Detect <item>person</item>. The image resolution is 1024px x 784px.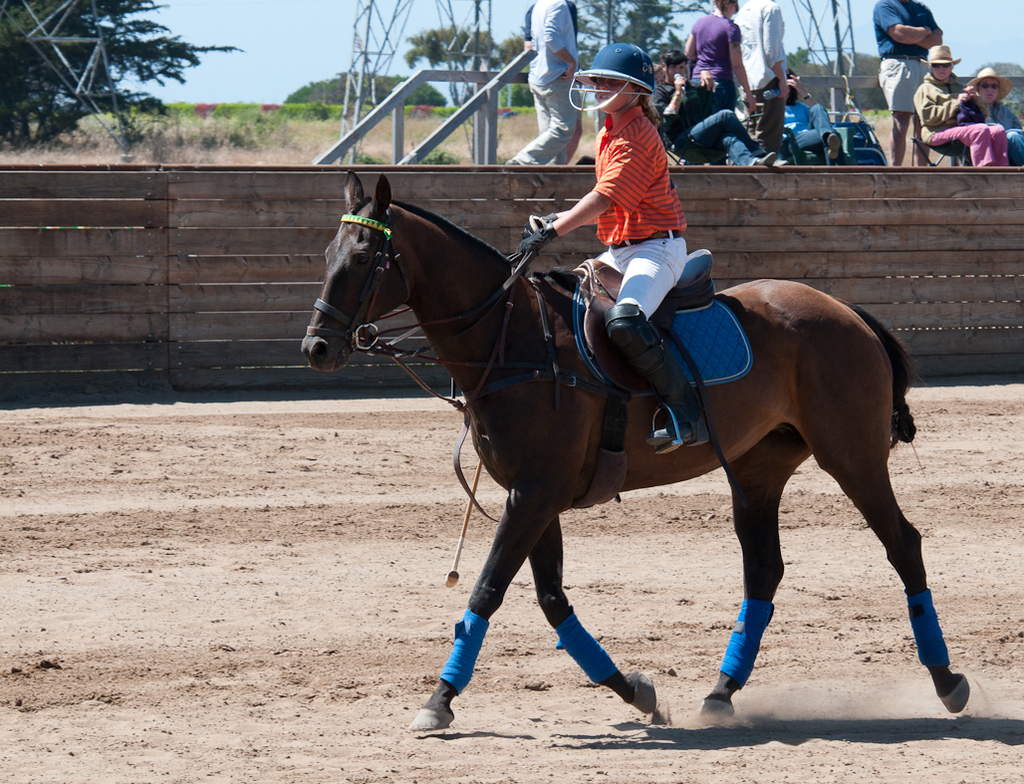
detection(787, 76, 842, 164).
